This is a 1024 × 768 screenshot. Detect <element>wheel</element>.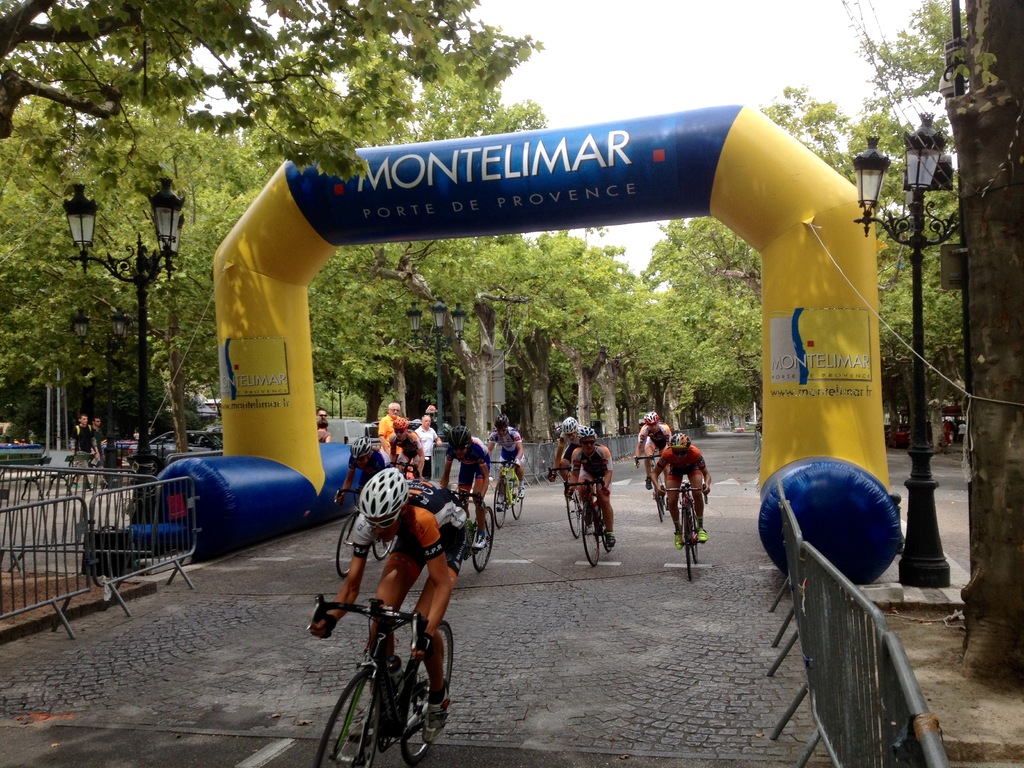
{"left": 650, "top": 492, "right": 660, "bottom": 519}.
